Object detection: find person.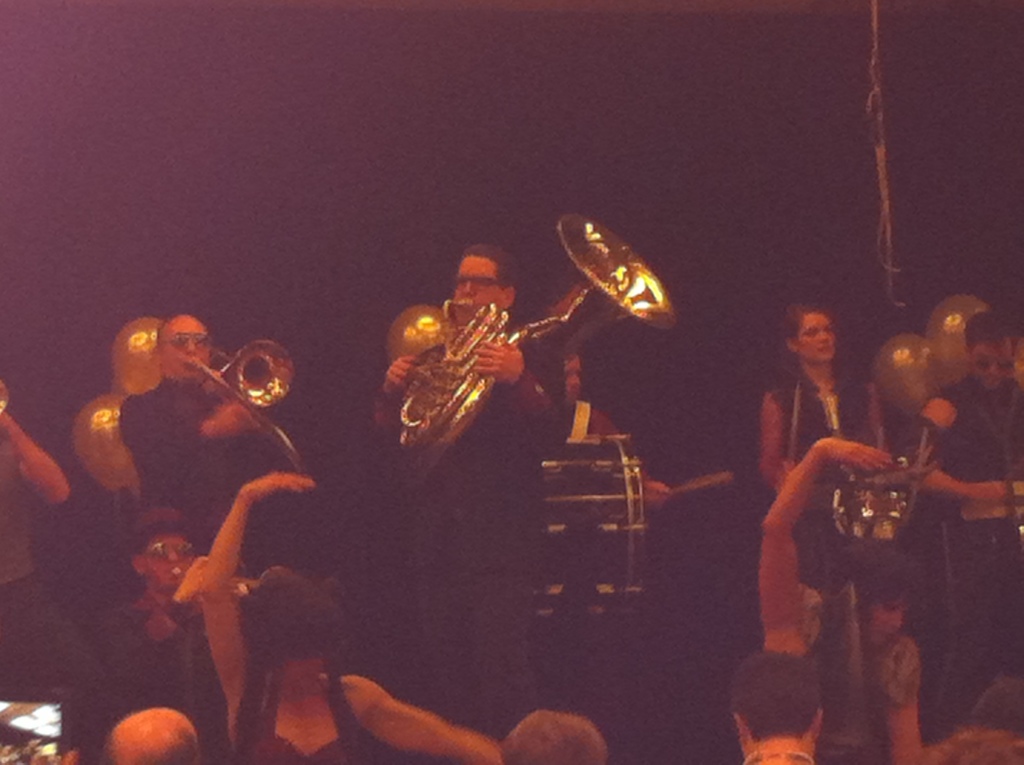
[x1=121, y1=311, x2=292, y2=546].
